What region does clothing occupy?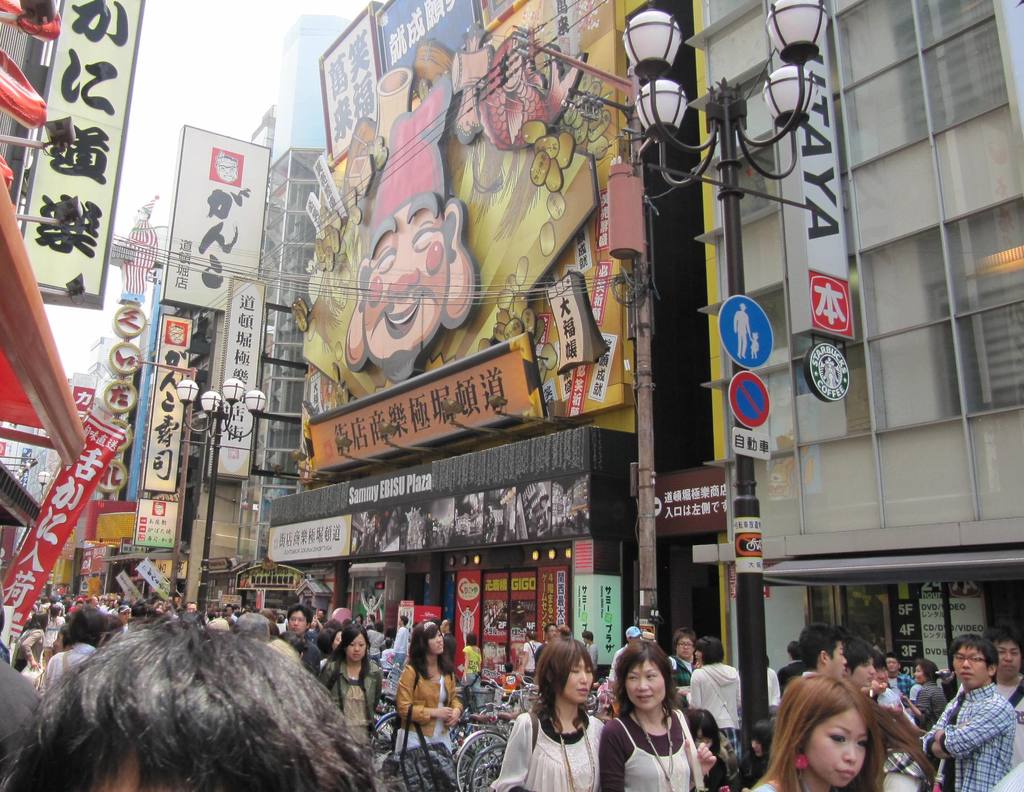
[left=316, top=654, right=388, bottom=746].
